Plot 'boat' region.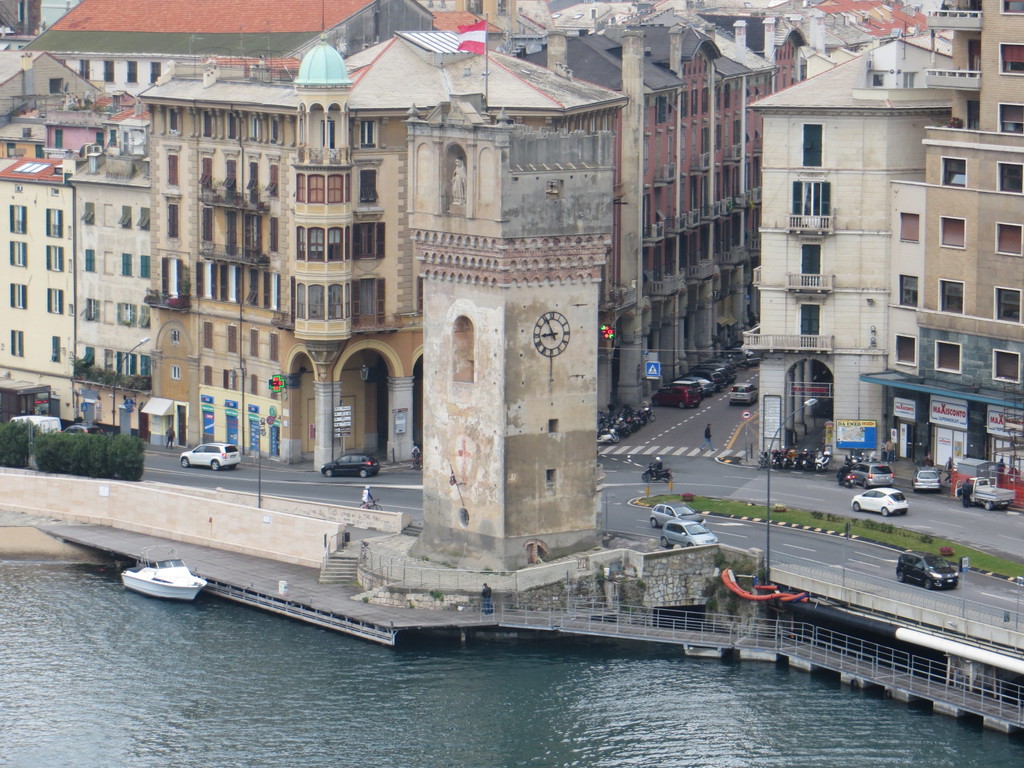
Plotted at left=111, top=549, right=210, bottom=610.
